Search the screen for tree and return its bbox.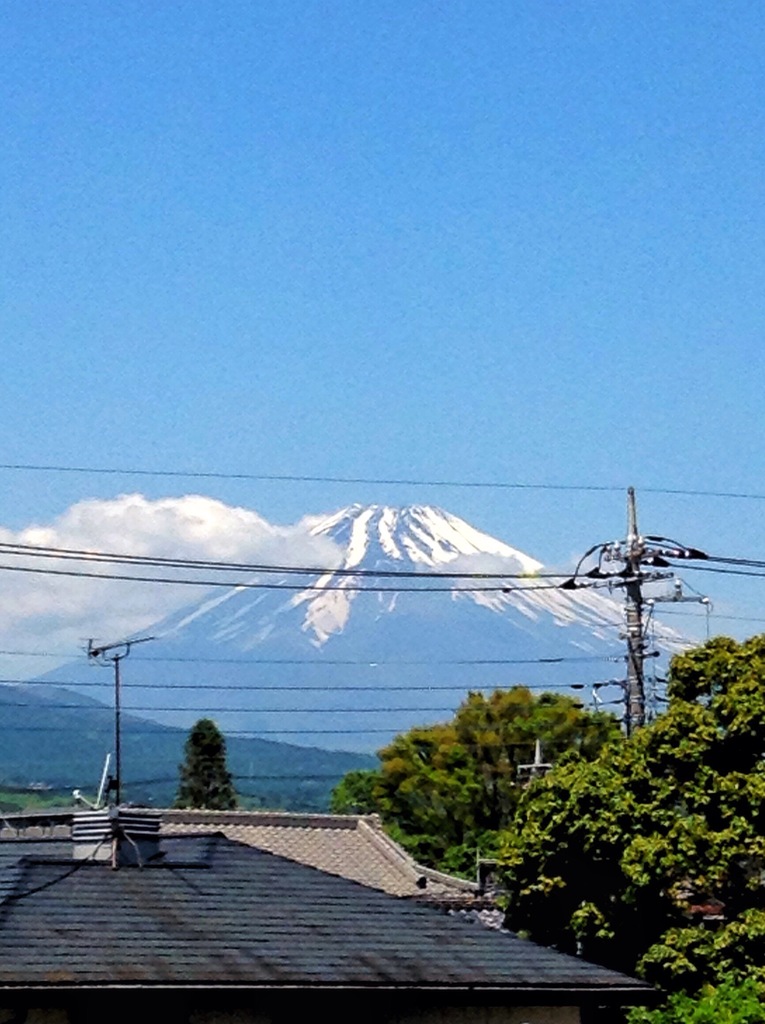
Found: [left=177, top=714, right=245, bottom=809].
